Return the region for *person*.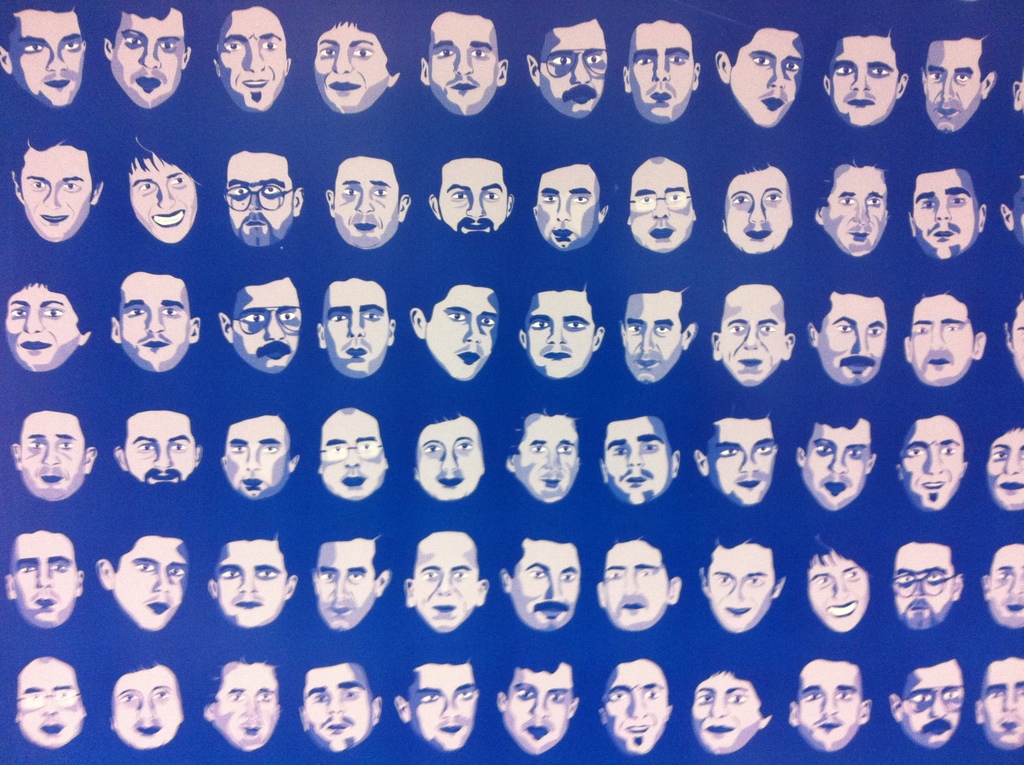
[711,275,797,386].
